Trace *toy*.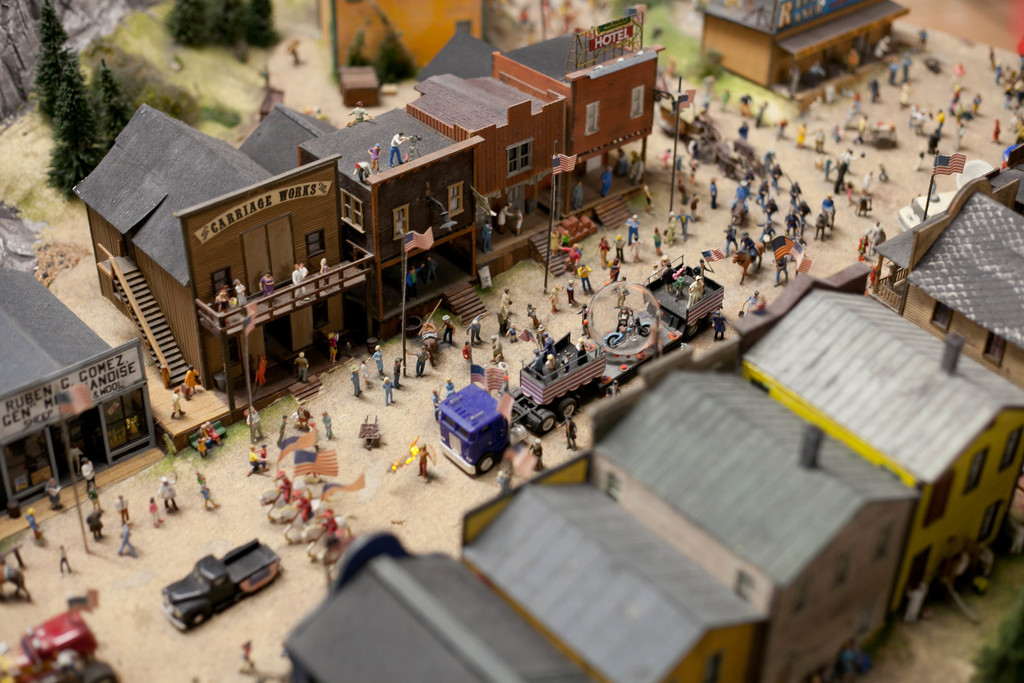
Traced to 55 543 72 579.
